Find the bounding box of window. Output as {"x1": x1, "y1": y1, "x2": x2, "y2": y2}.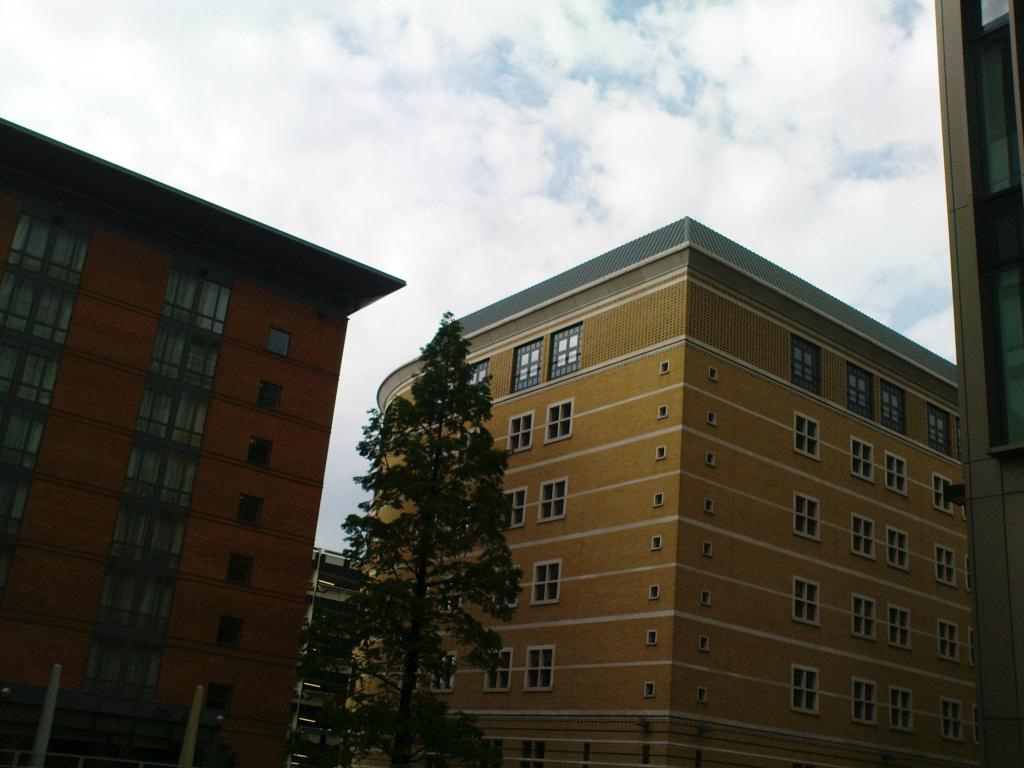
{"x1": 790, "y1": 660, "x2": 823, "y2": 714}.
